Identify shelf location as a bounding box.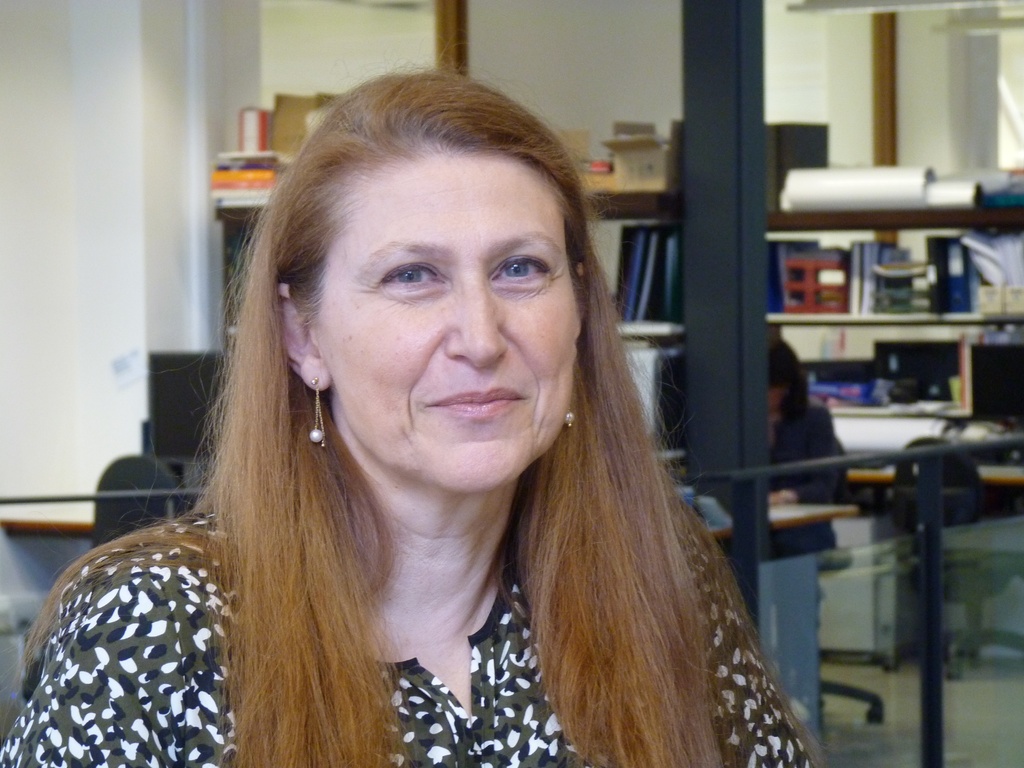
bbox=[746, 183, 1023, 254].
